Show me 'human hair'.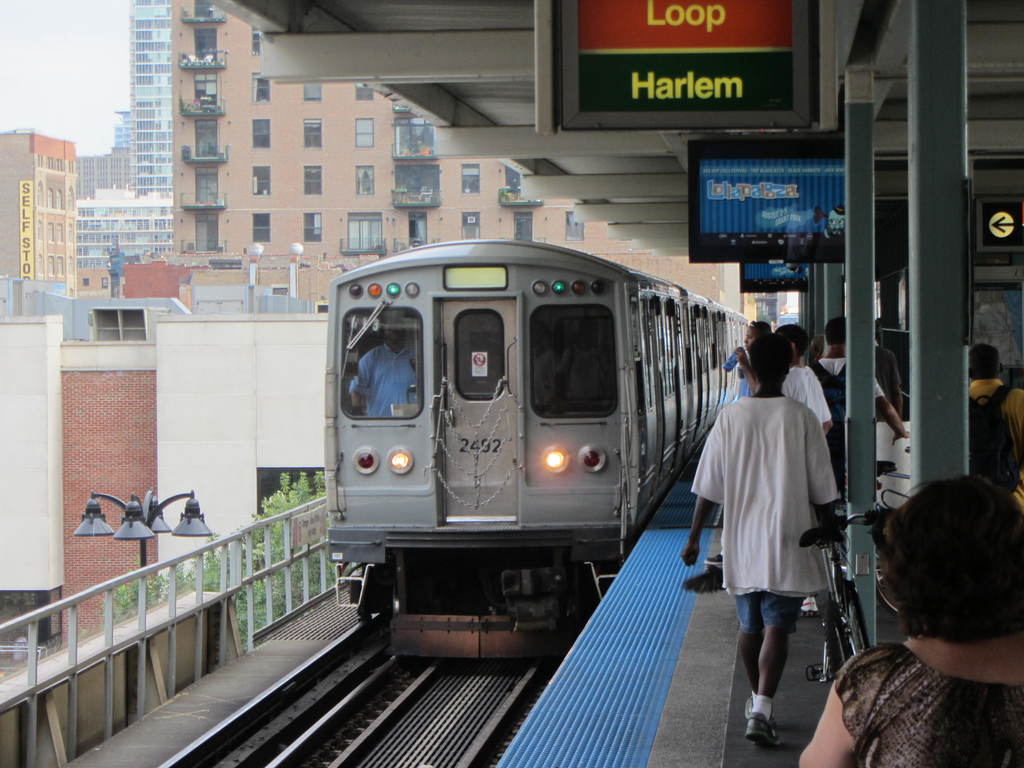
'human hair' is here: <bbox>963, 341, 1002, 383</bbox>.
